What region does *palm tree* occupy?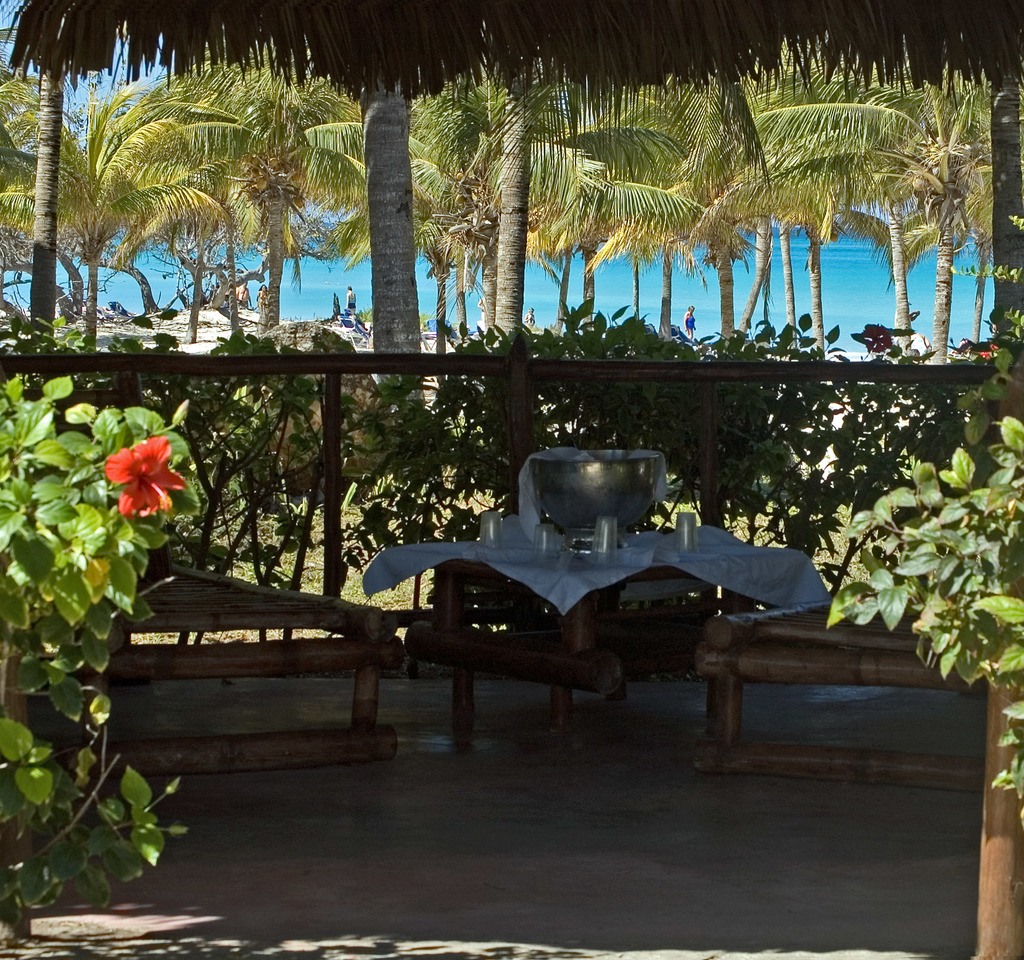
rect(177, 68, 389, 321).
